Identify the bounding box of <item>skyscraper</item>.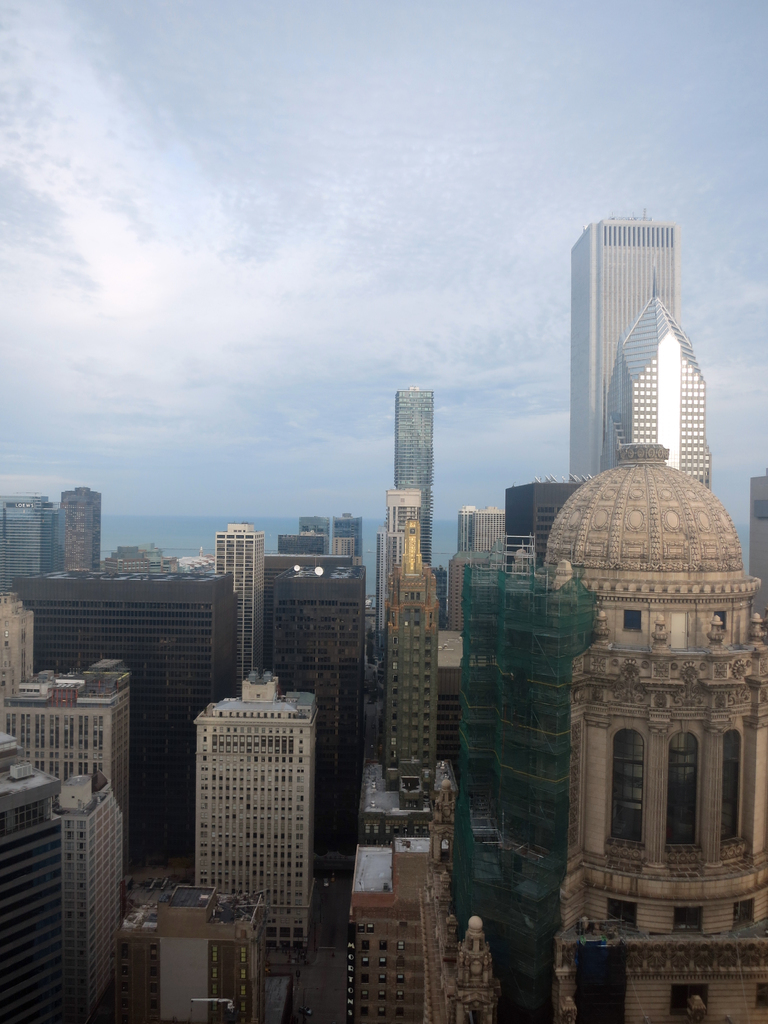
[x1=0, y1=580, x2=140, y2=813].
